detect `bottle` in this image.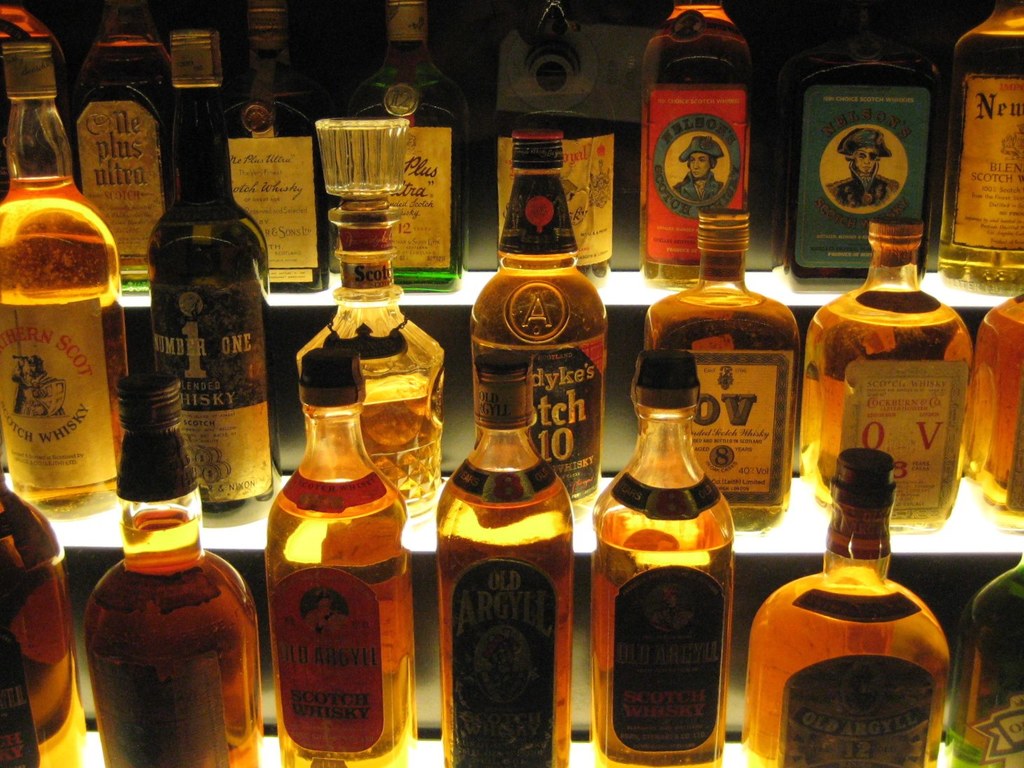
Detection: left=794, top=0, right=957, bottom=287.
